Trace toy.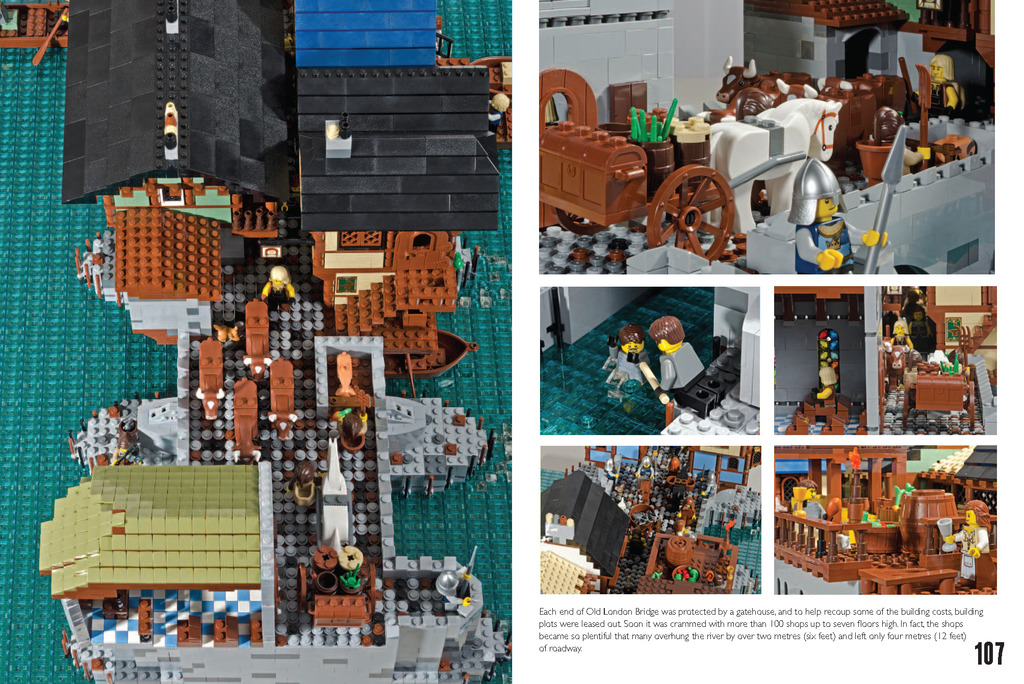
Traced to <bbox>655, 443, 702, 496</bbox>.
